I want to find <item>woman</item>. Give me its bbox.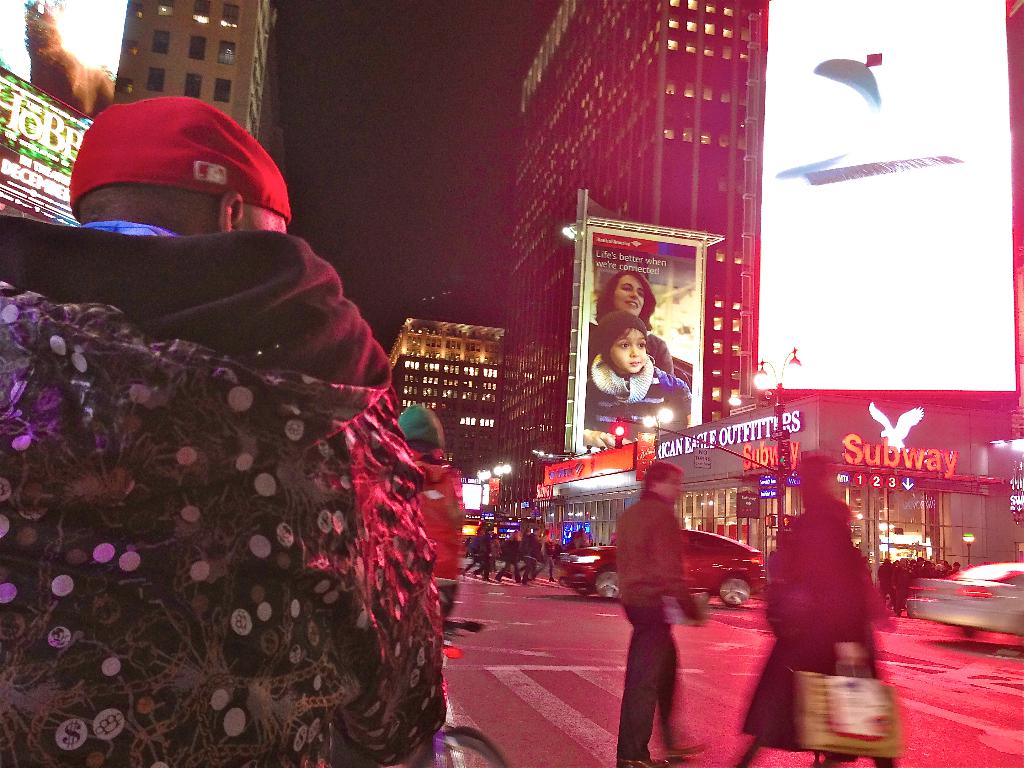
l=591, t=269, r=675, b=374.
